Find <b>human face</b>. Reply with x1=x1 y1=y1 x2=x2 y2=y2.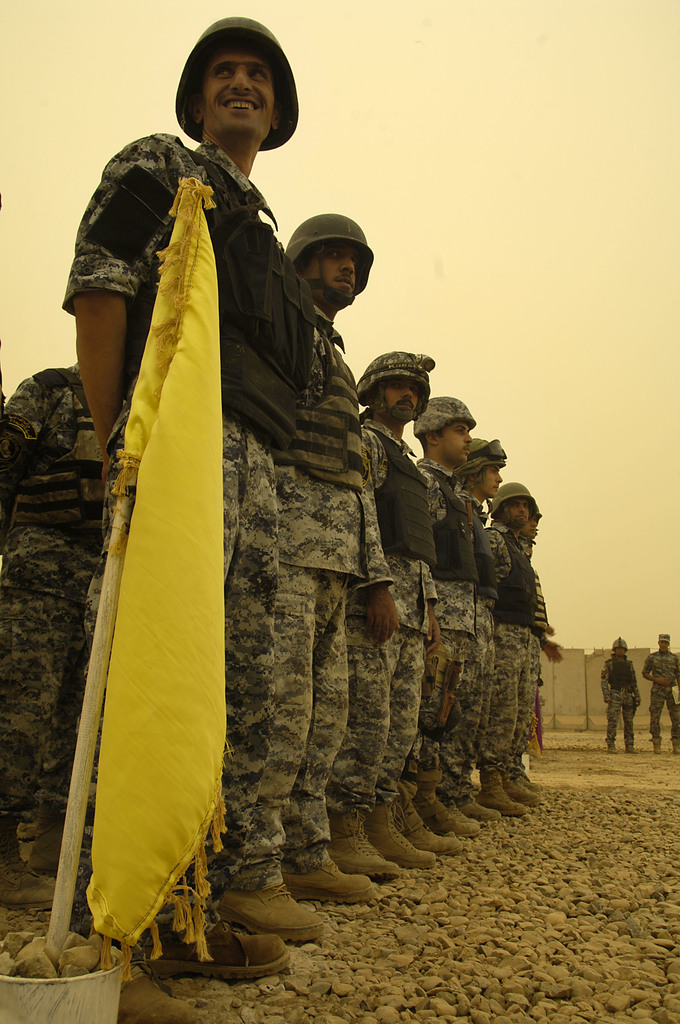
x1=614 y1=645 x2=625 y2=656.
